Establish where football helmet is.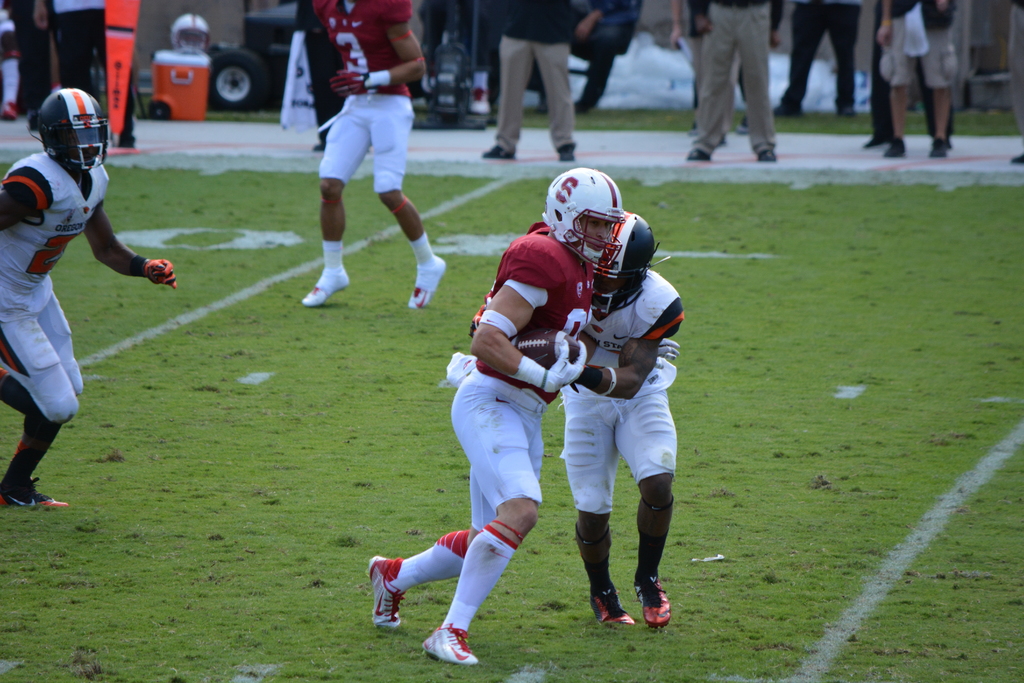
Established at <box>31,89,113,174</box>.
